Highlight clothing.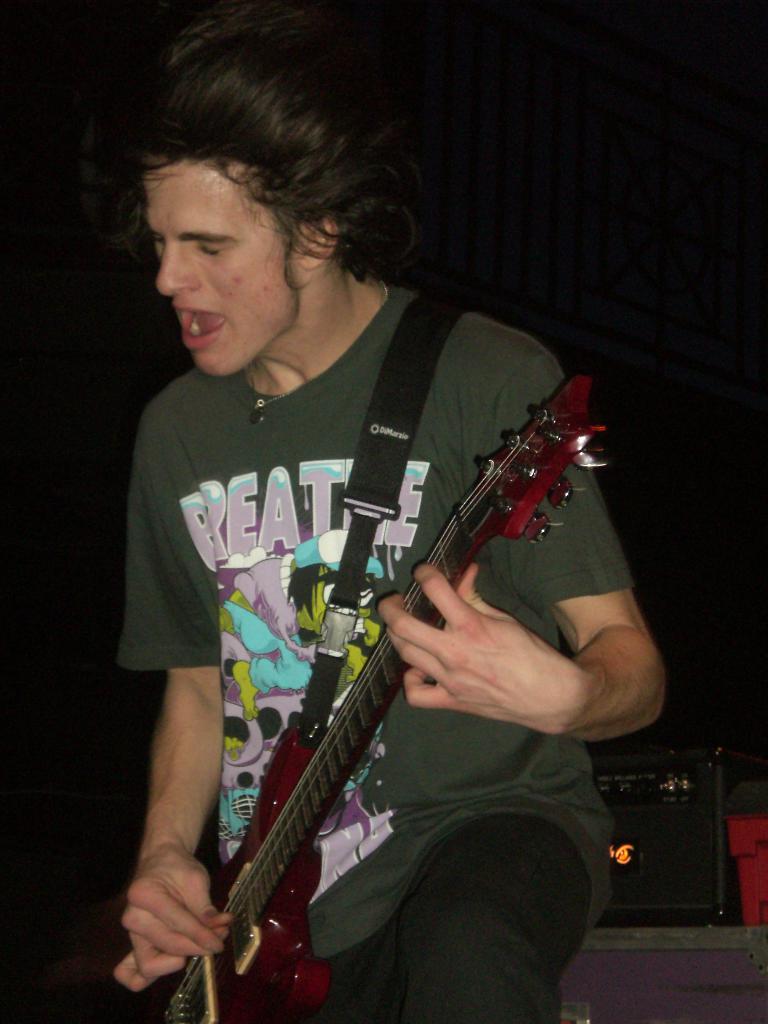
Highlighted region: Rect(134, 172, 637, 1022).
